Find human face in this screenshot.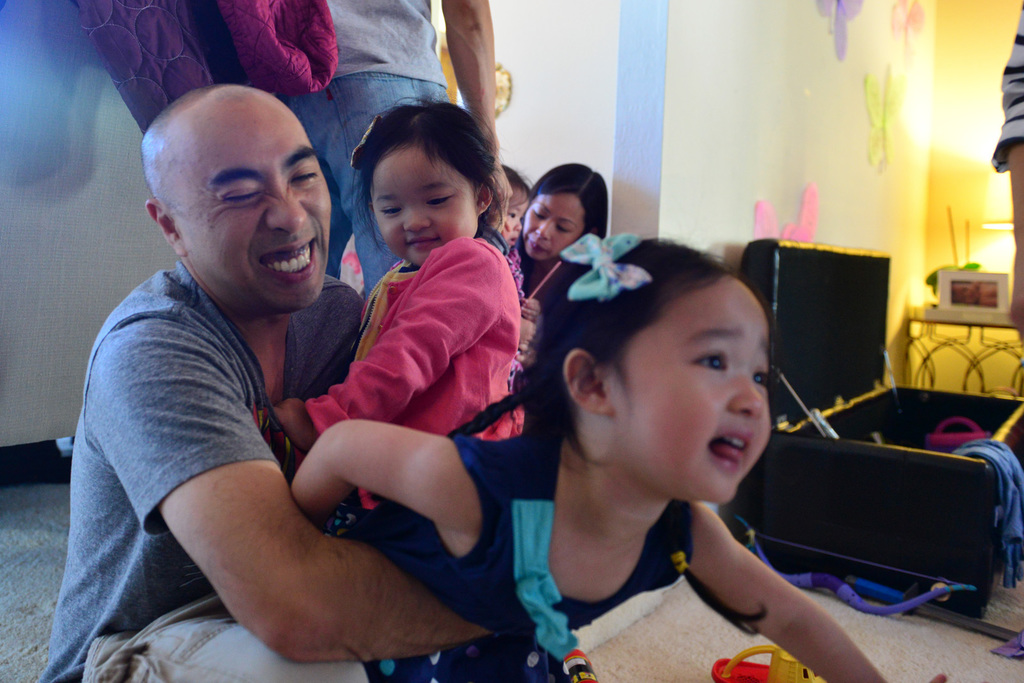
The bounding box for human face is box=[612, 278, 777, 513].
